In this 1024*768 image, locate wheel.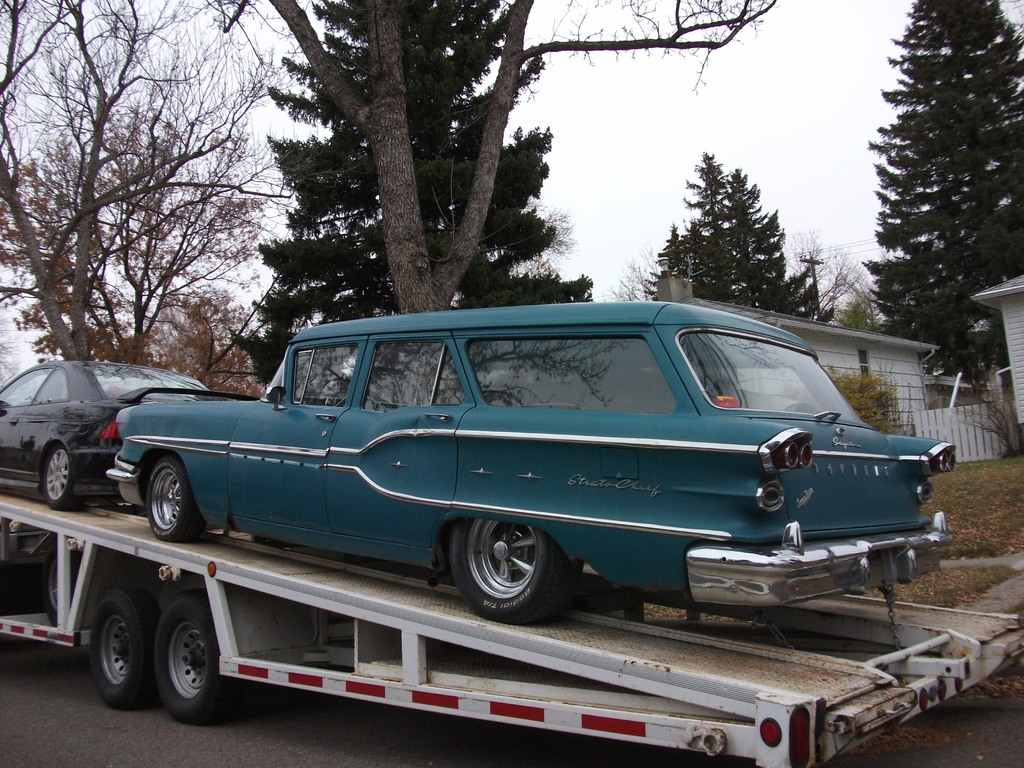
Bounding box: x1=93, y1=591, x2=161, y2=716.
